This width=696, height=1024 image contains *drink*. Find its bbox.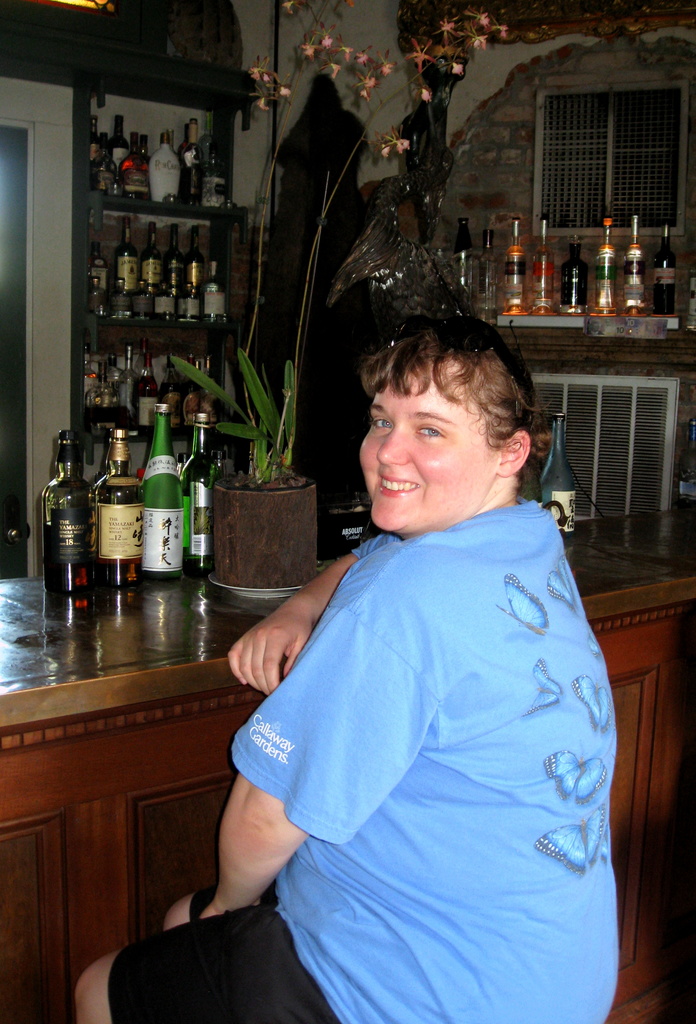
detection(92, 134, 116, 189).
